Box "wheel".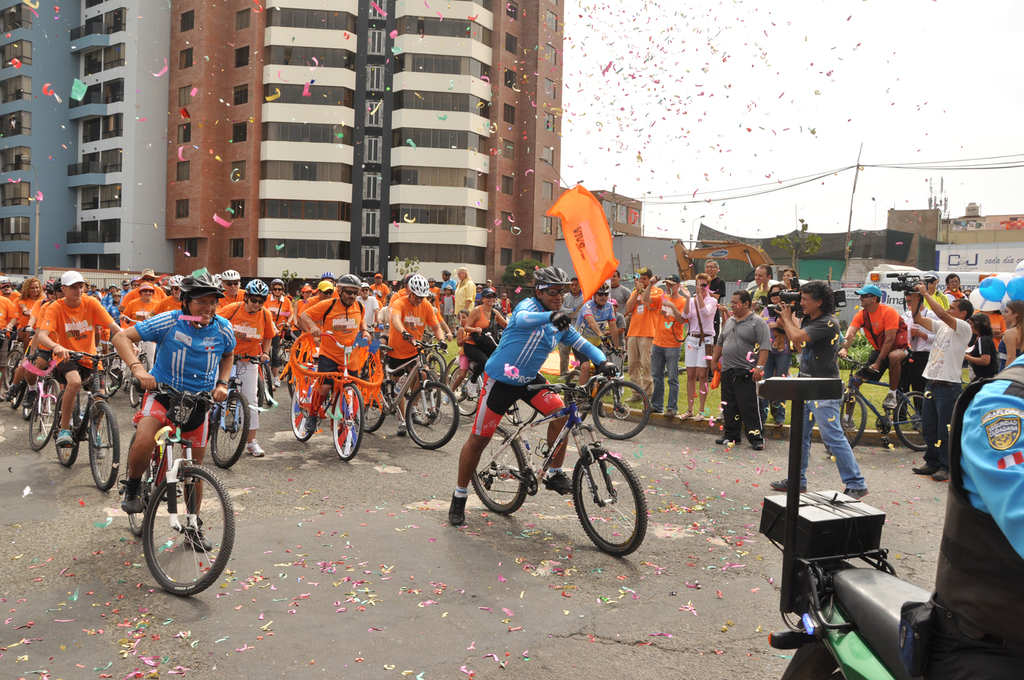
{"left": 262, "top": 365, "right": 274, "bottom": 406}.
